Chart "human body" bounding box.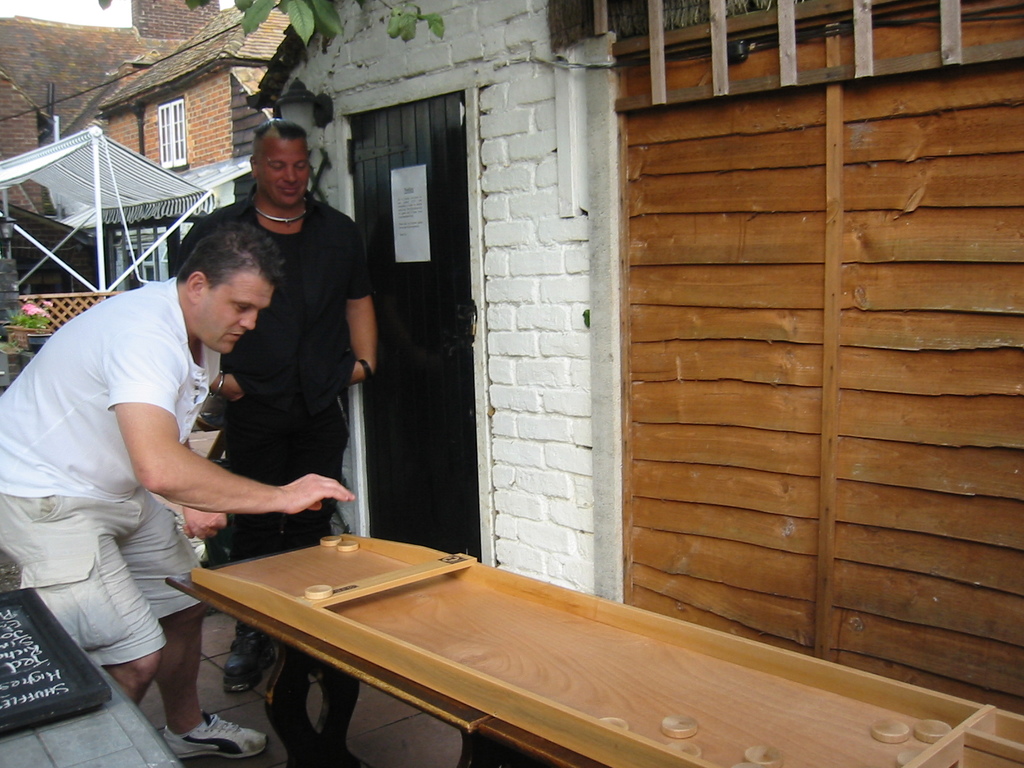
Charted: bbox(163, 120, 390, 703).
